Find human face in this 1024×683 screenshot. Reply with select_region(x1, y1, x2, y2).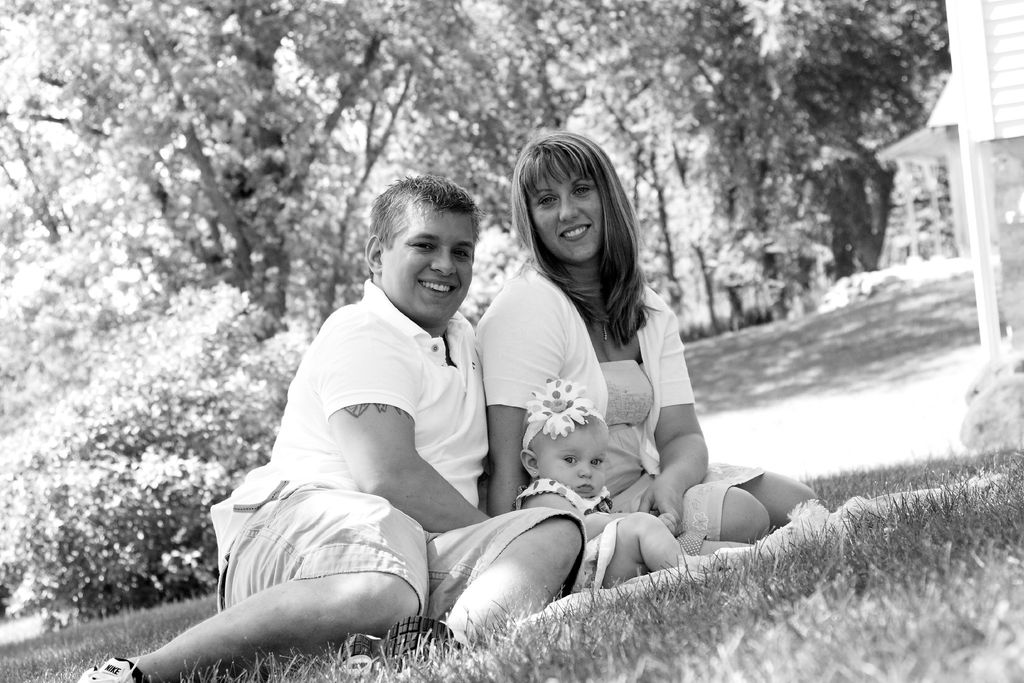
select_region(380, 197, 474, 328).
